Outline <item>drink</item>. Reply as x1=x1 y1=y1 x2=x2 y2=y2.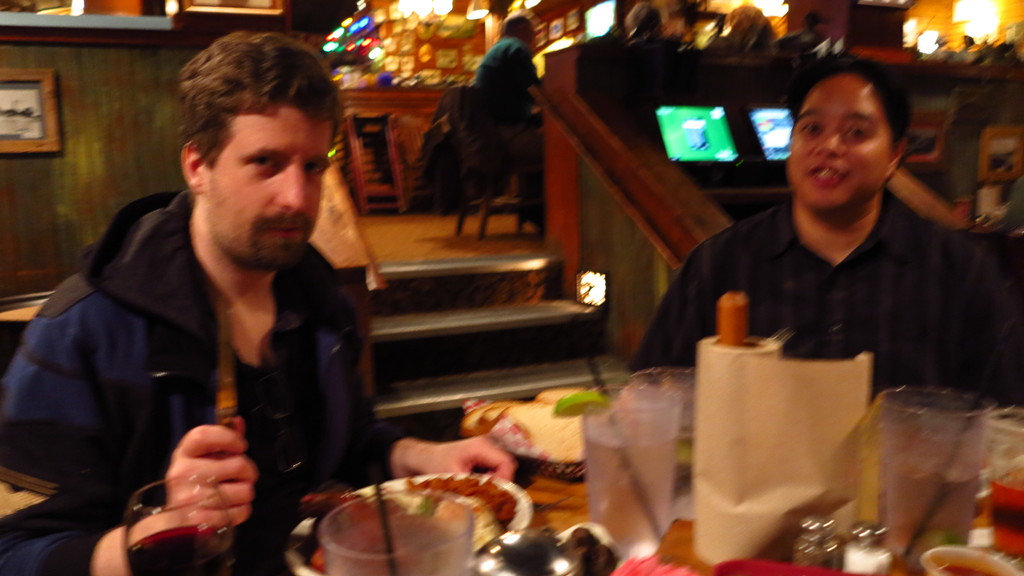
x1=877 y1=466 x2=977 y2=566.
